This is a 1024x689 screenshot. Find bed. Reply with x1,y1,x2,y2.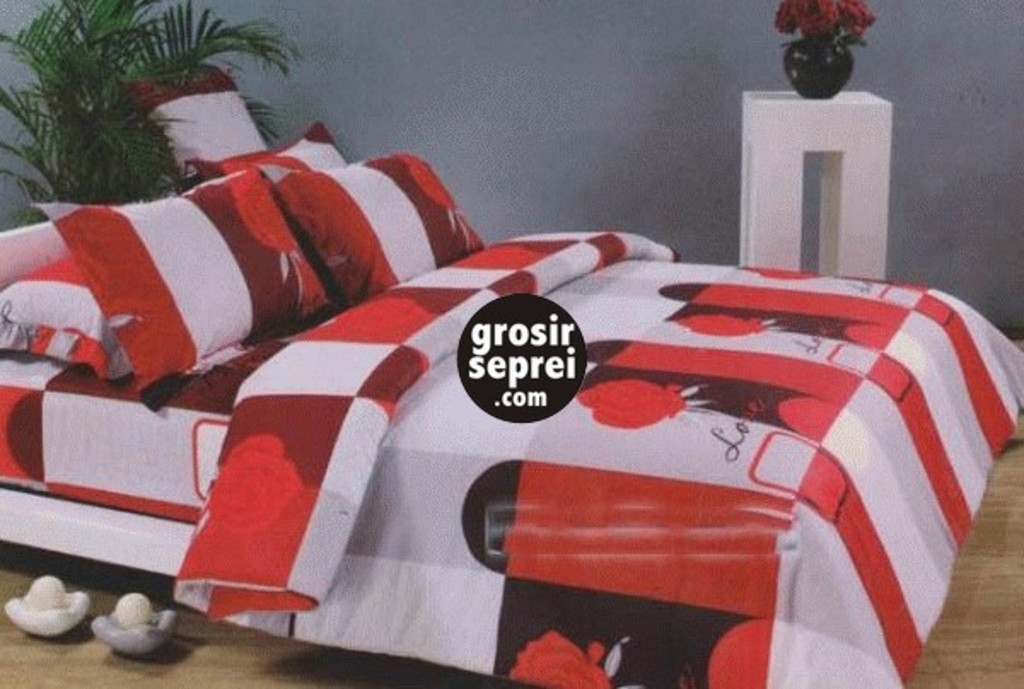
9,70,1023,688.
